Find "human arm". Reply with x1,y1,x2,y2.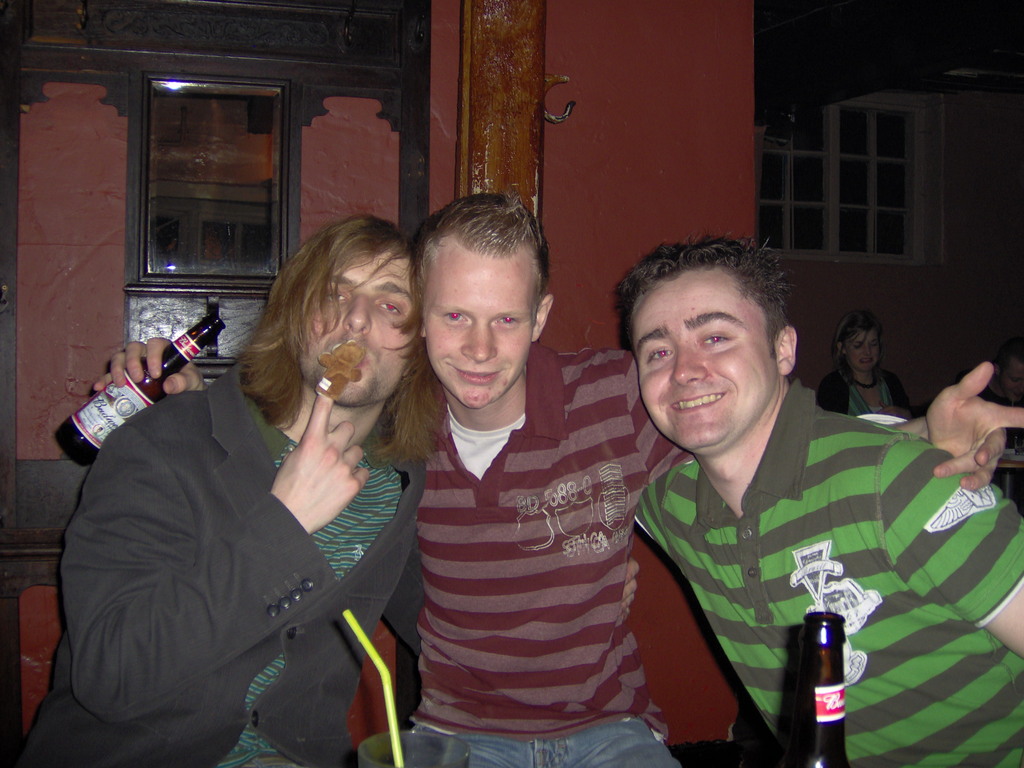
883,428,1023,657.
